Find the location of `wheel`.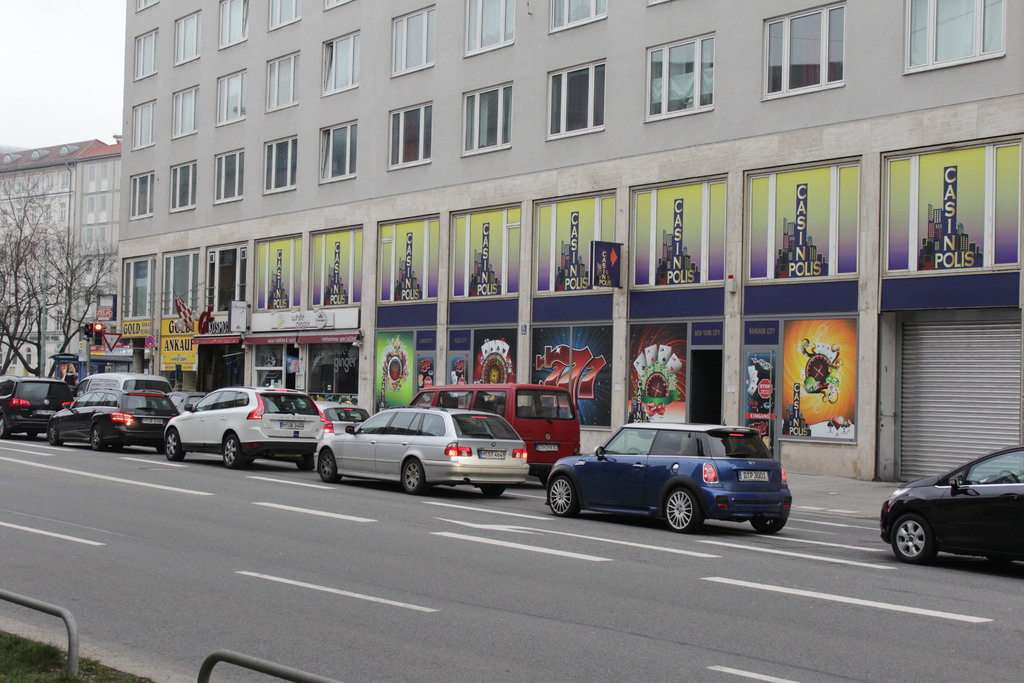
Location: (x1=891, y1=515, x2=935, y2=565).
